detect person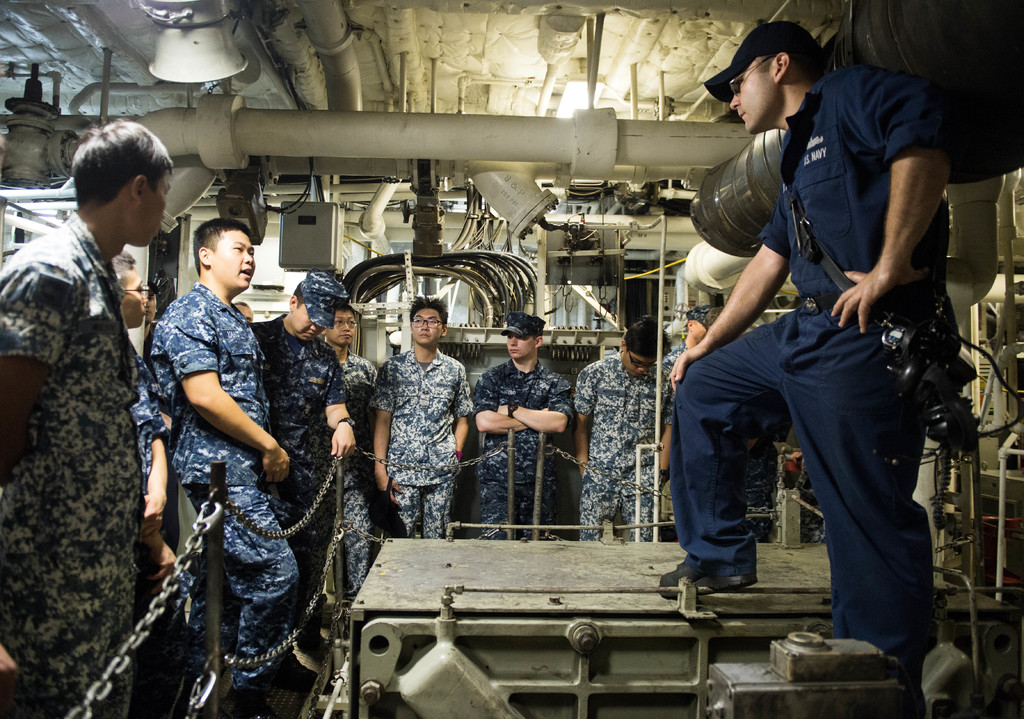
bbox(662, 21, 957, 711)
